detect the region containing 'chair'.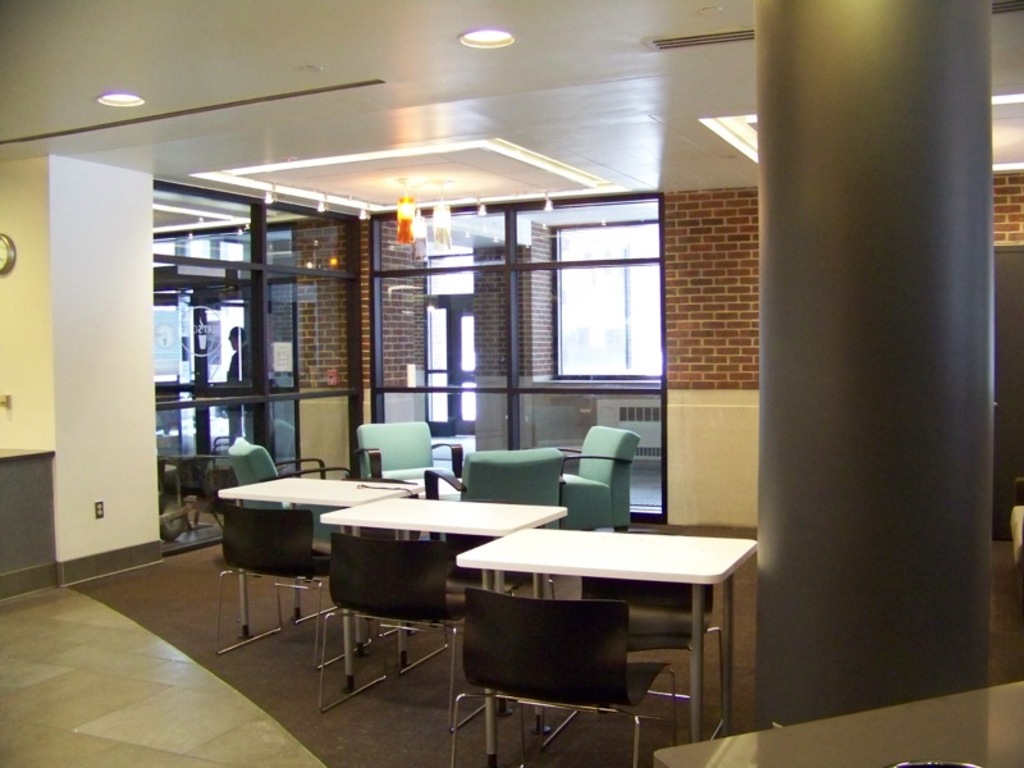
BBox(447, 591, 681, 767).
